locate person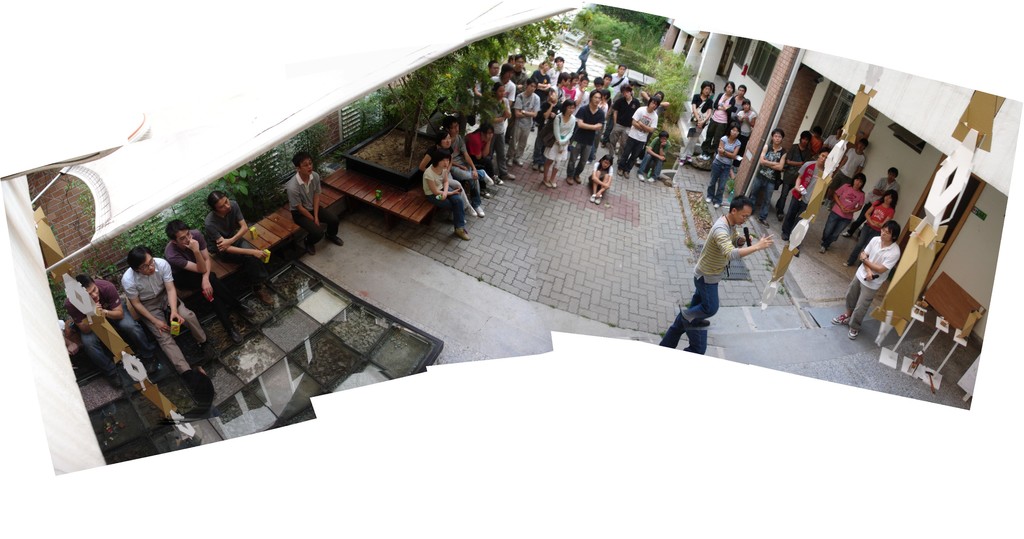
rect(821, 172, 866, 260)
